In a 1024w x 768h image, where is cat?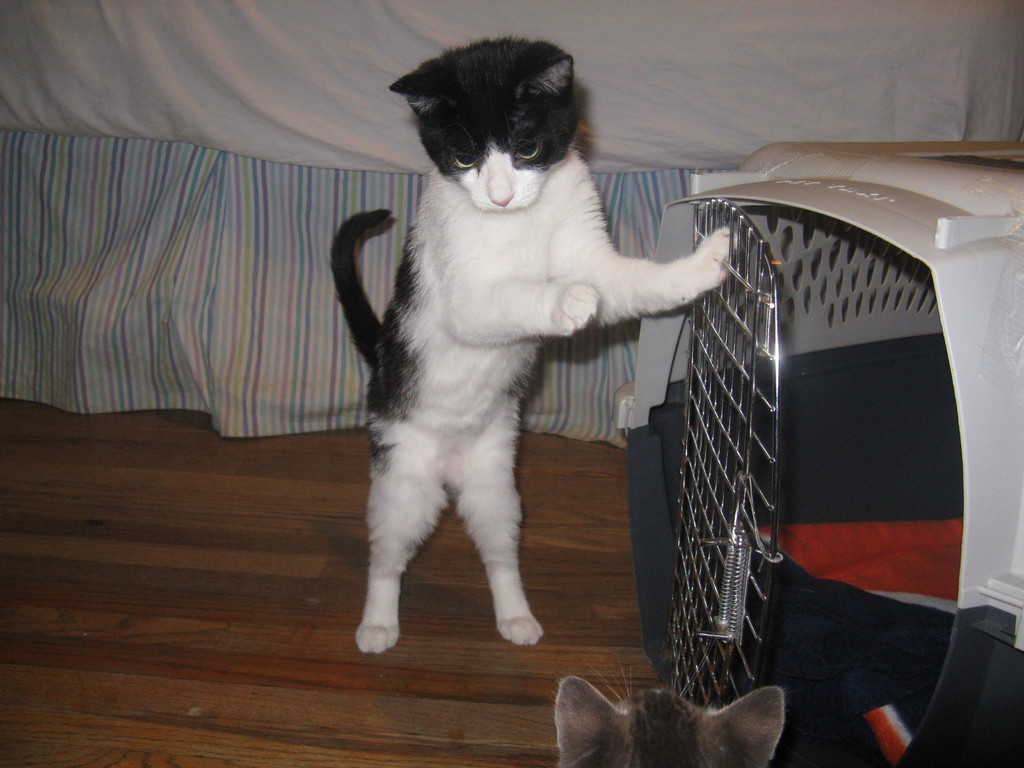
(326,36,746,659).
